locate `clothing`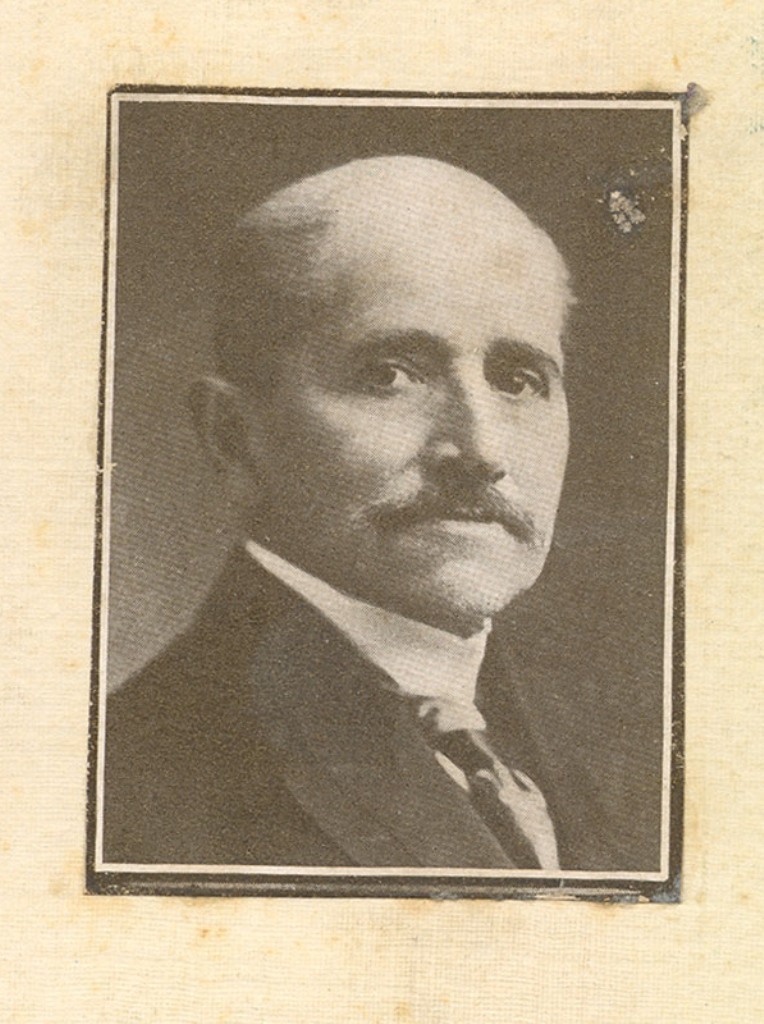
[left=149, top=523, right=653, bottom=889]
